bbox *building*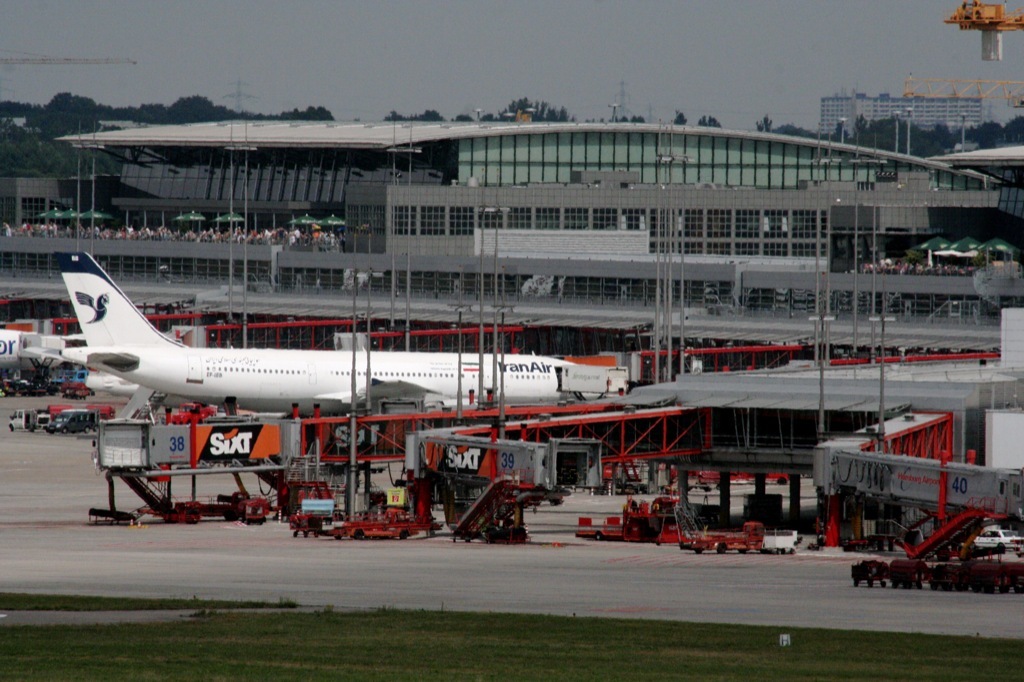
{"x1": 0, "y1": 120, "x2": 1023, "y2": 385}
